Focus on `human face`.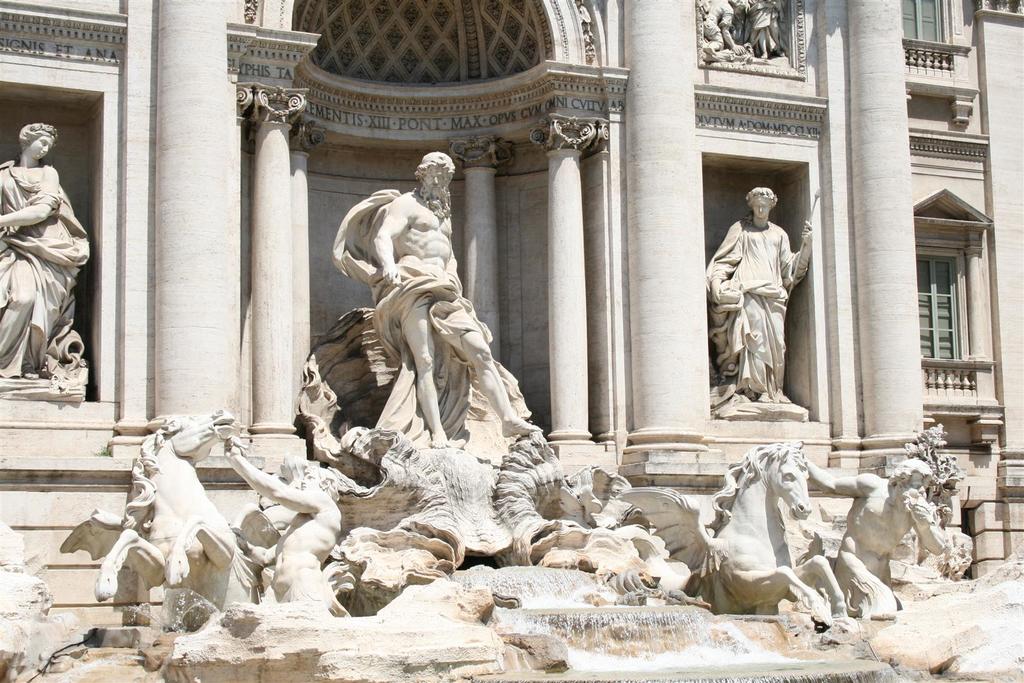
Focused at 29, 136, 56, 161.
